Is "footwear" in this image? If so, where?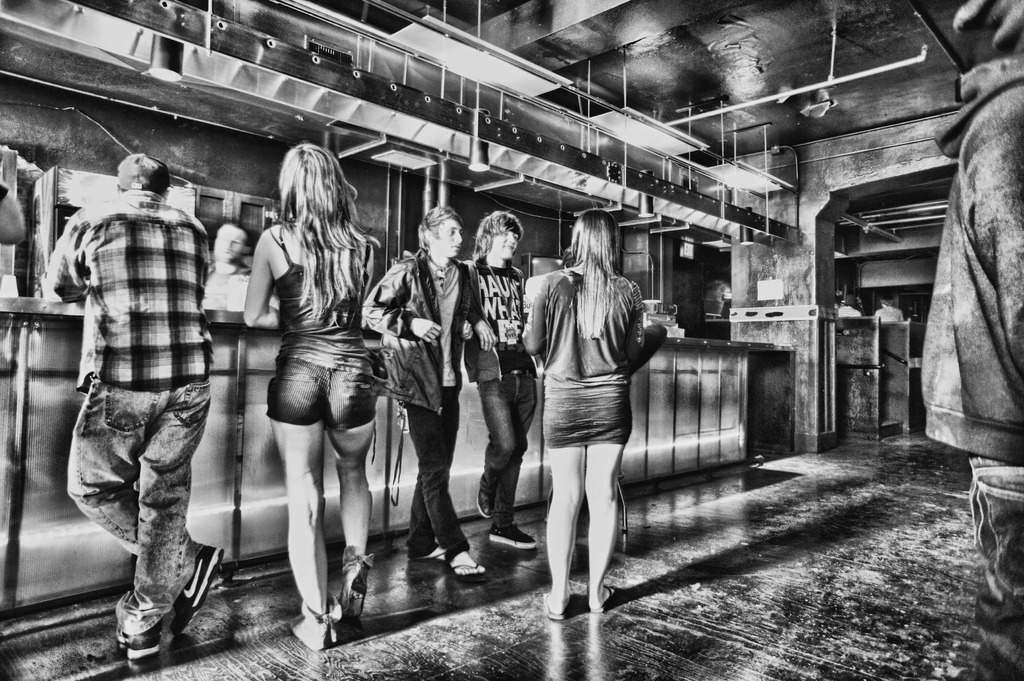
Yes, at [x1=449, y1=558, x2=481, y2=586].
